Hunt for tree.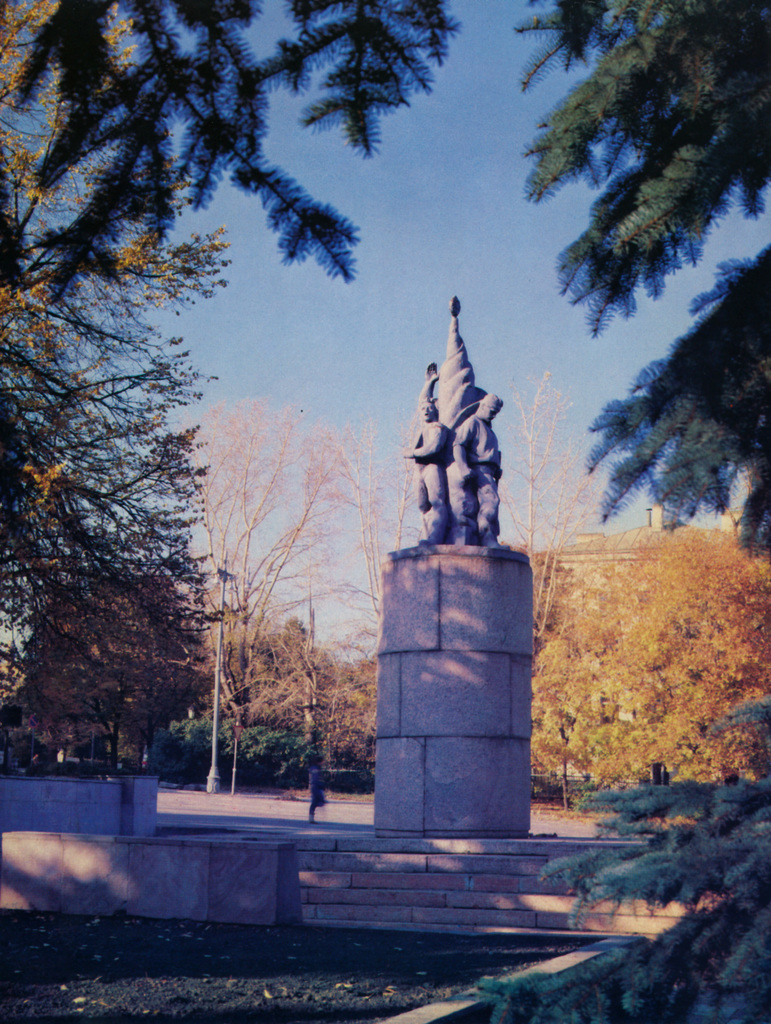
Hunted down at pyautogui.locateOnScreen(0, 0, 227, 796).
